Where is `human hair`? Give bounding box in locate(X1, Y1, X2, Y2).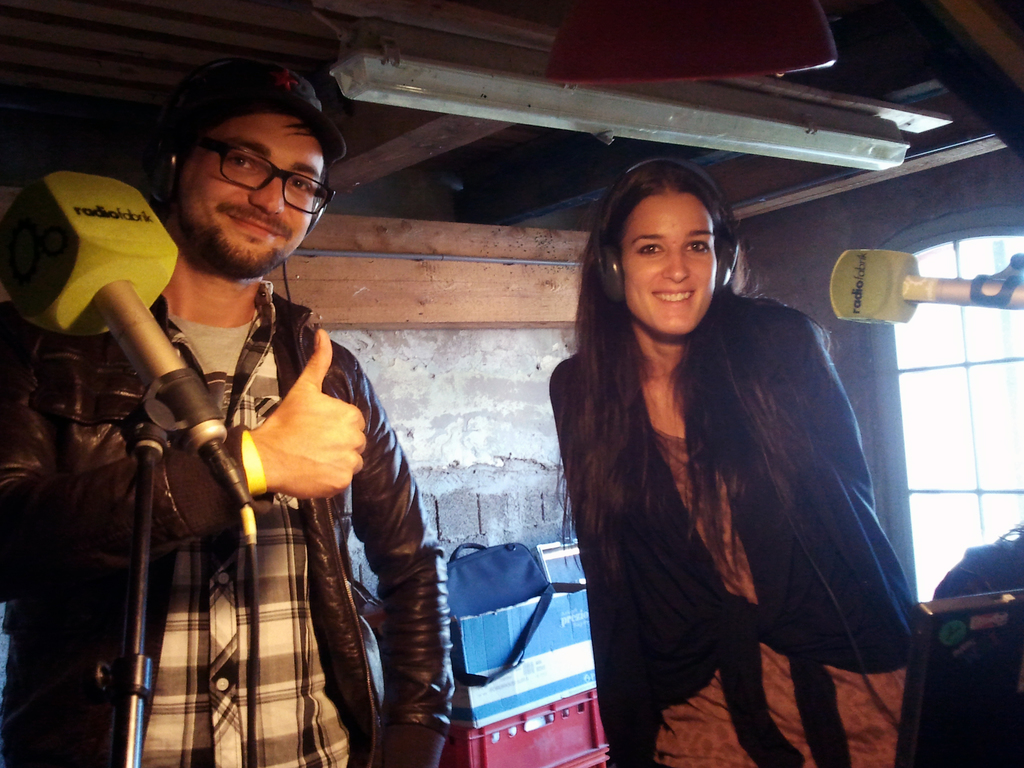
locate(288, 118, 329, 154).
